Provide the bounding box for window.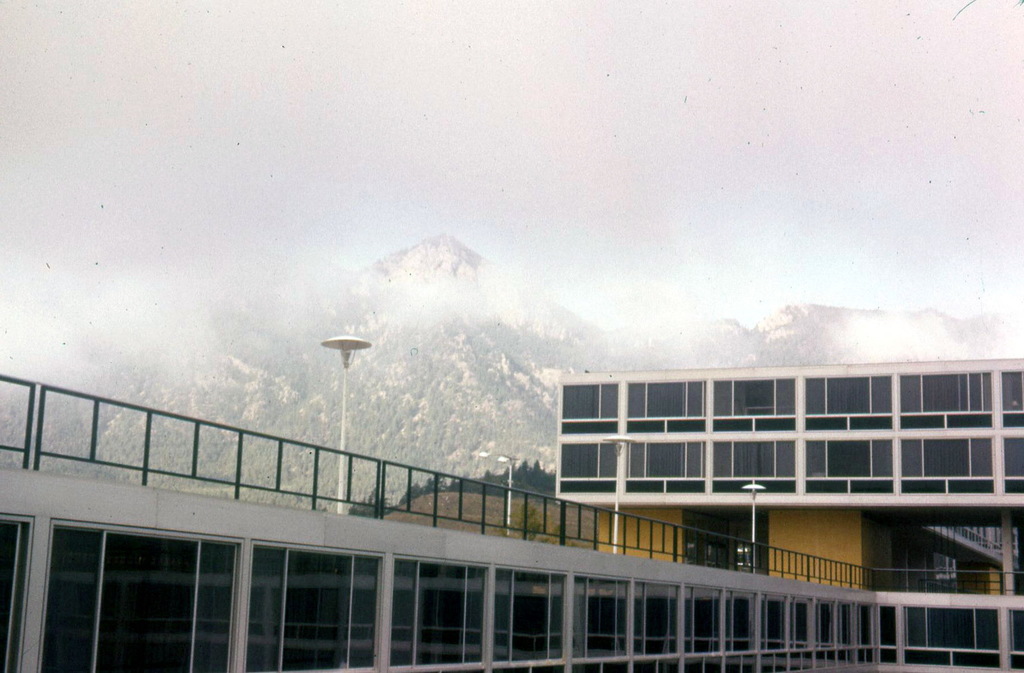
BBox(804, 435, 895, 490).
